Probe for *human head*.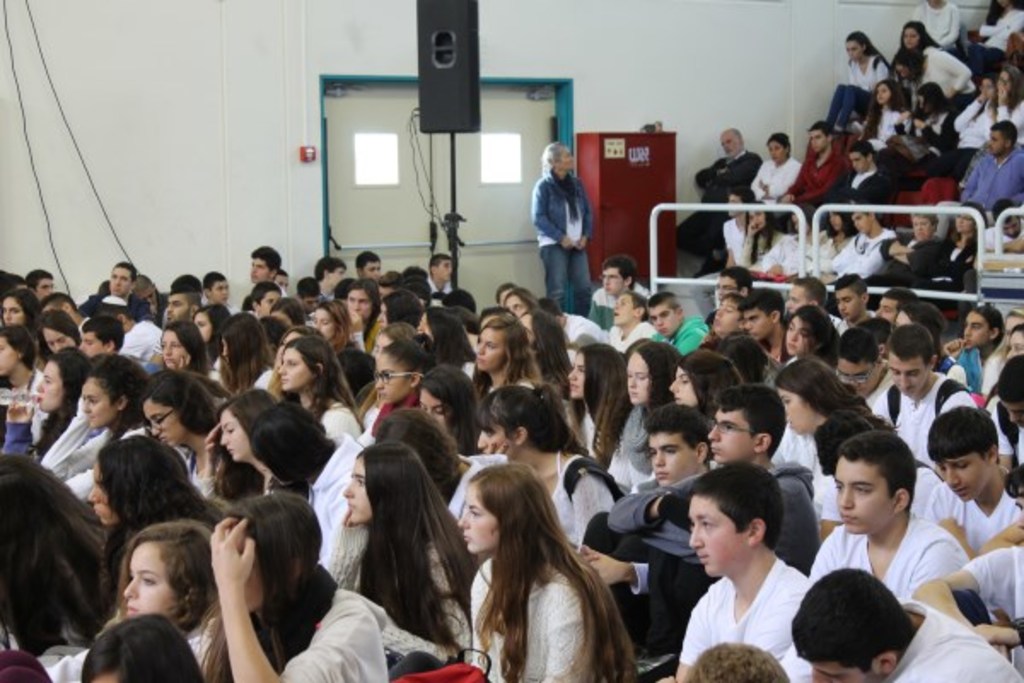
Probe result: (left=993, top=0, right=1010, bottom=10).
